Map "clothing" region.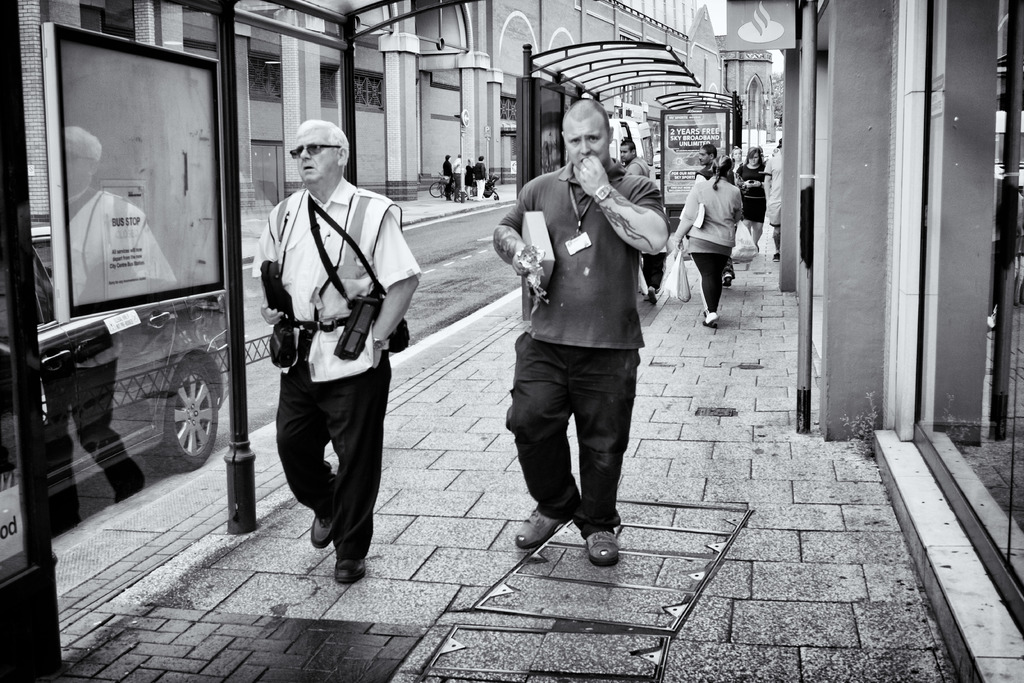
Mapped to x1=731, y1=160, x2=744, y2=173.
